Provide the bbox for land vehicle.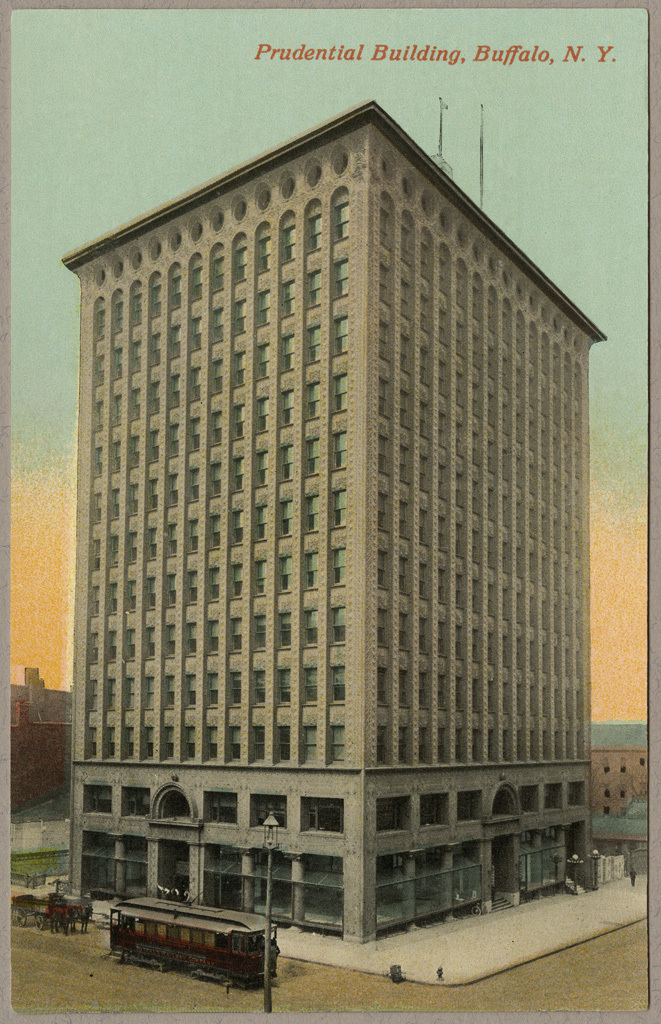
11/899/82/931.
